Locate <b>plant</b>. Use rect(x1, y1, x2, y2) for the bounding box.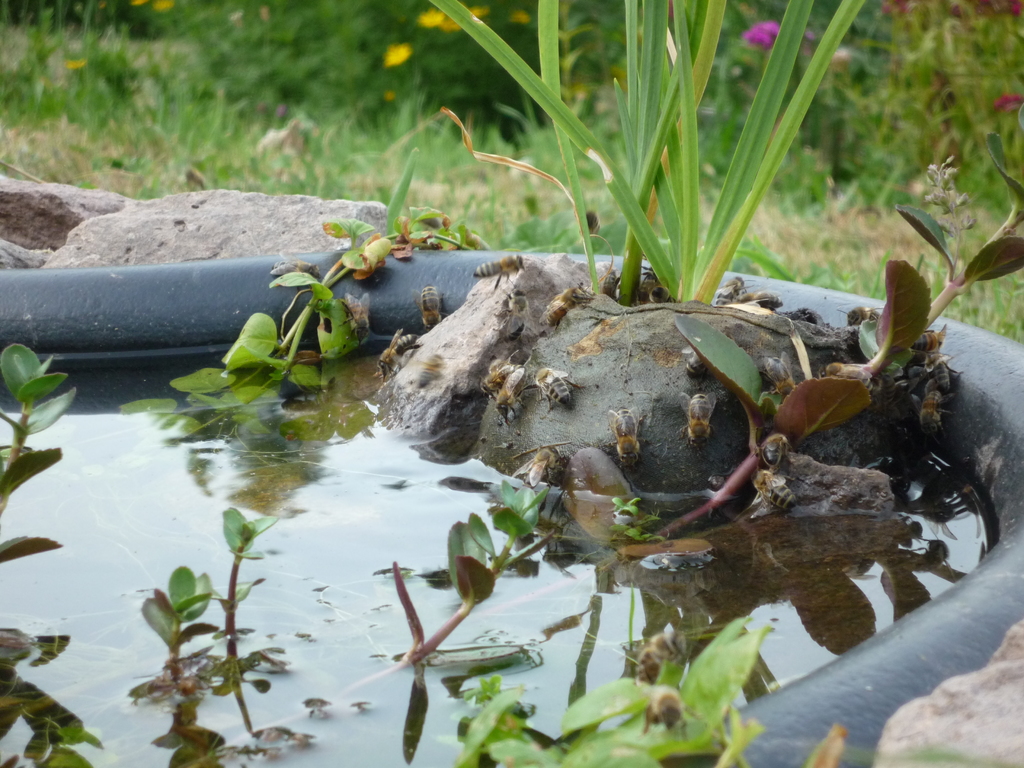
rect(452, 621, 773, 767).
